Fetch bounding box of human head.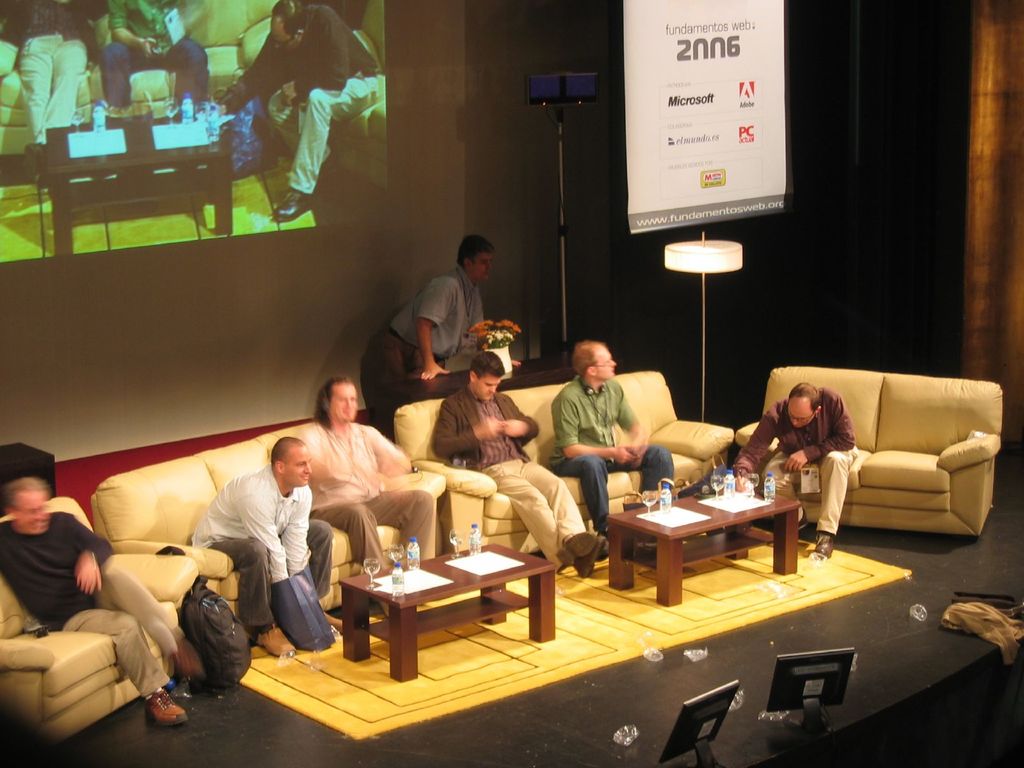
Bbox: <region>781, 385, 820, 430</region>.
